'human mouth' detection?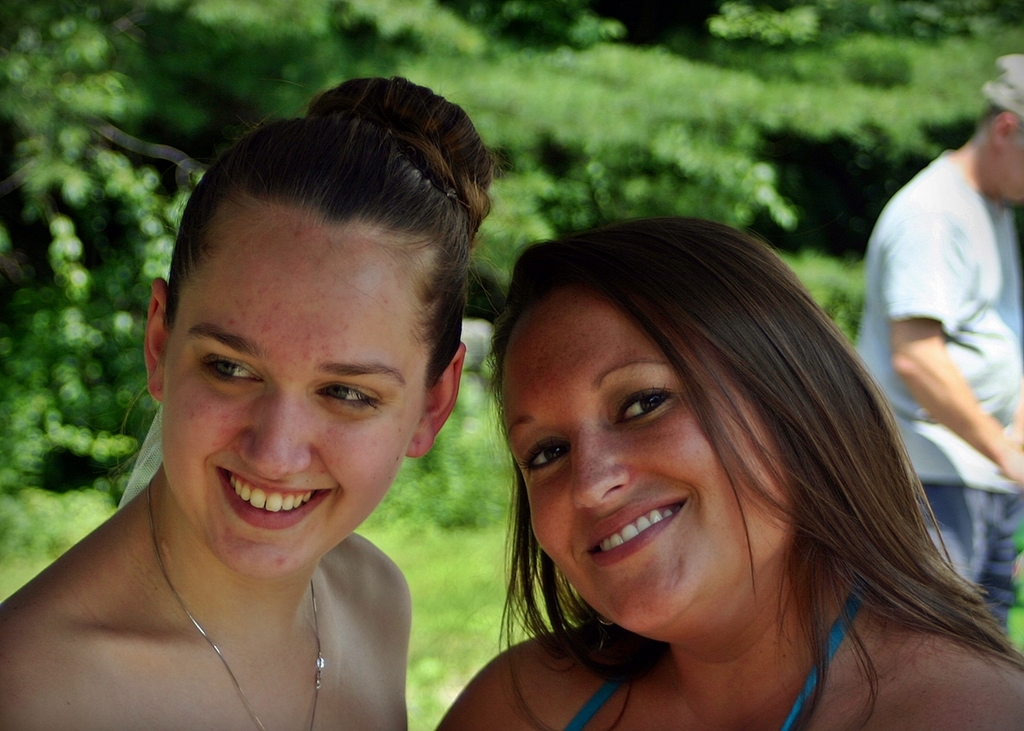
BBox(577, 502, 688, 569)
